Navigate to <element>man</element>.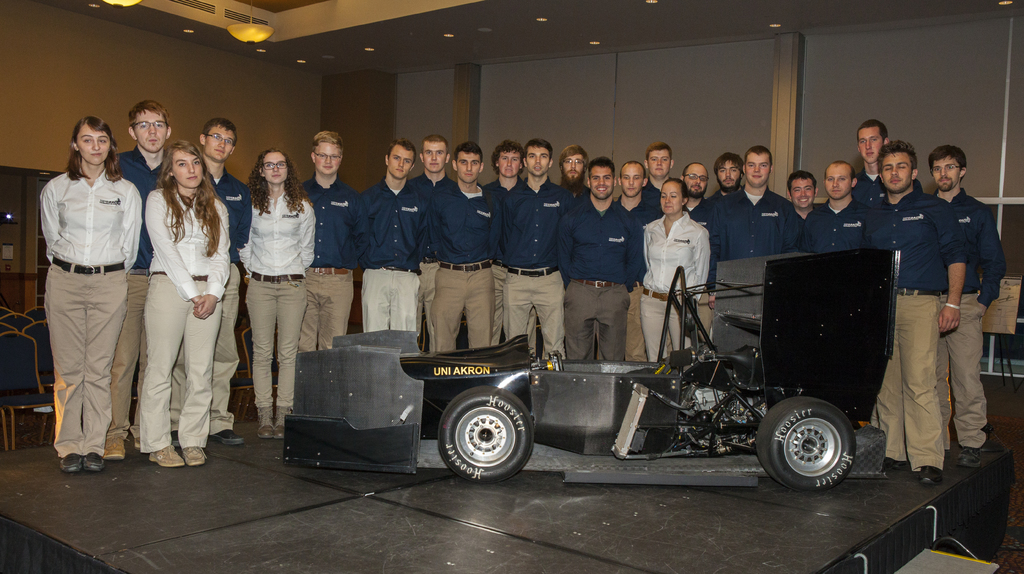
Navigation target: detection(198, 117, 257, 445).
